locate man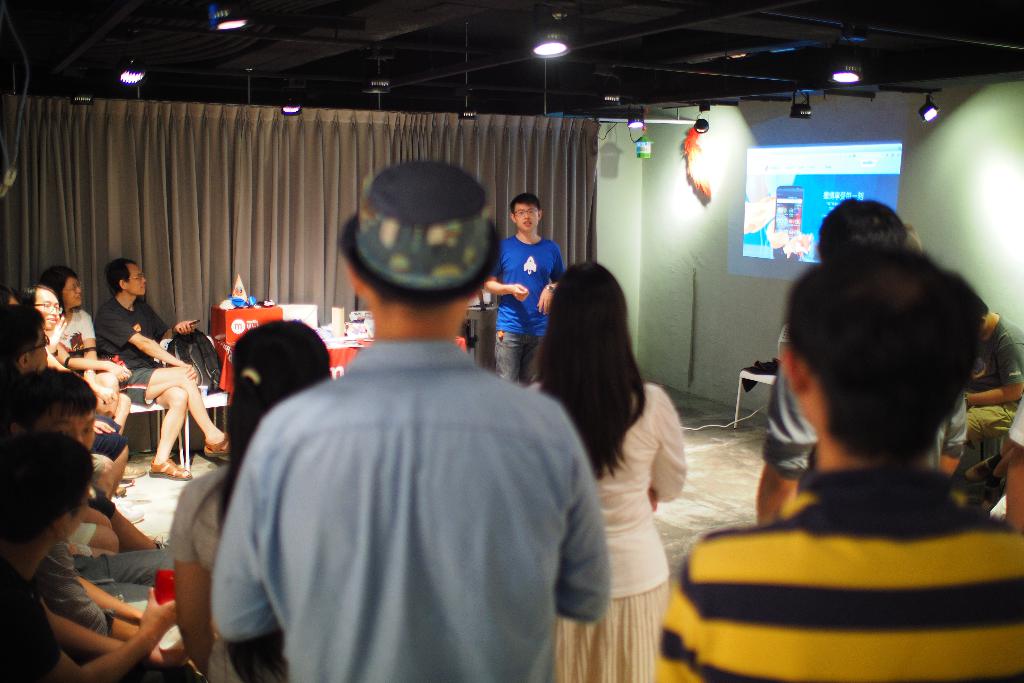
{"left": 656, "top": 241, "right": 1023, "bottom": 682}
